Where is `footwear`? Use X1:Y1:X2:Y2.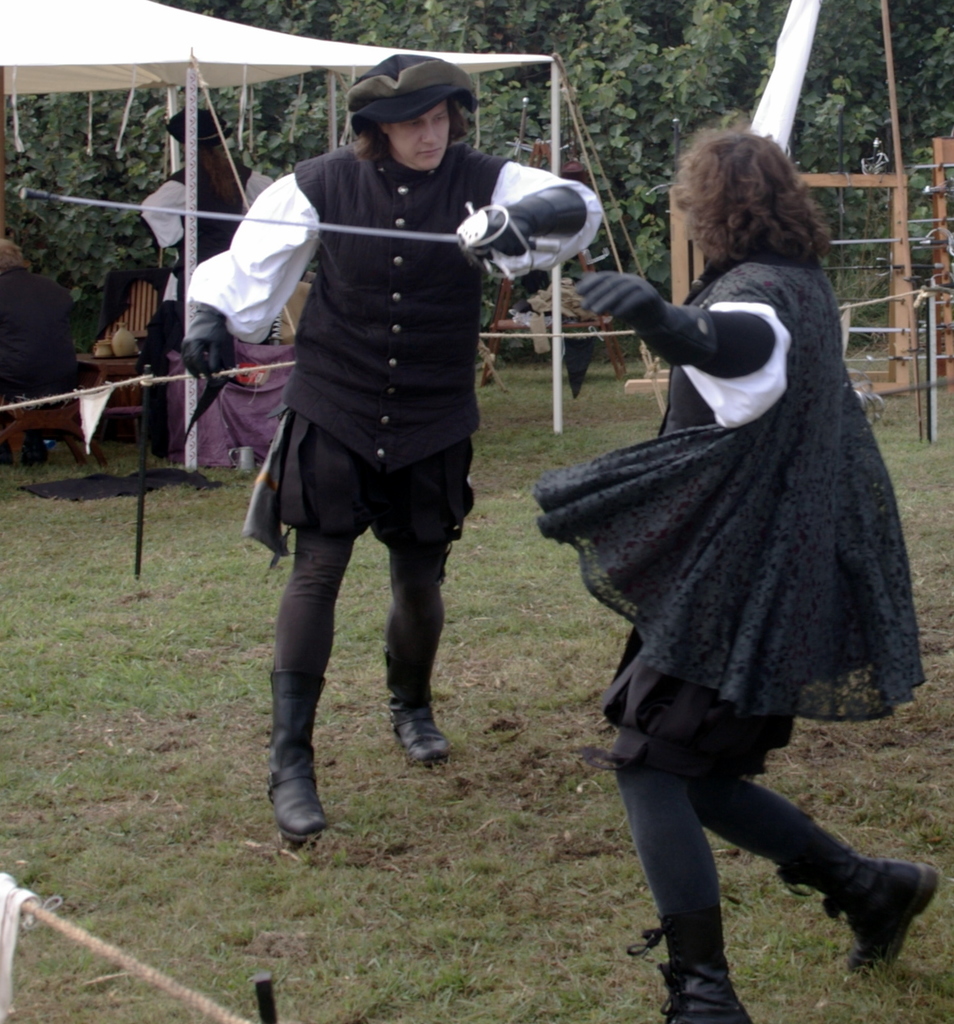
385:651:456:769.
